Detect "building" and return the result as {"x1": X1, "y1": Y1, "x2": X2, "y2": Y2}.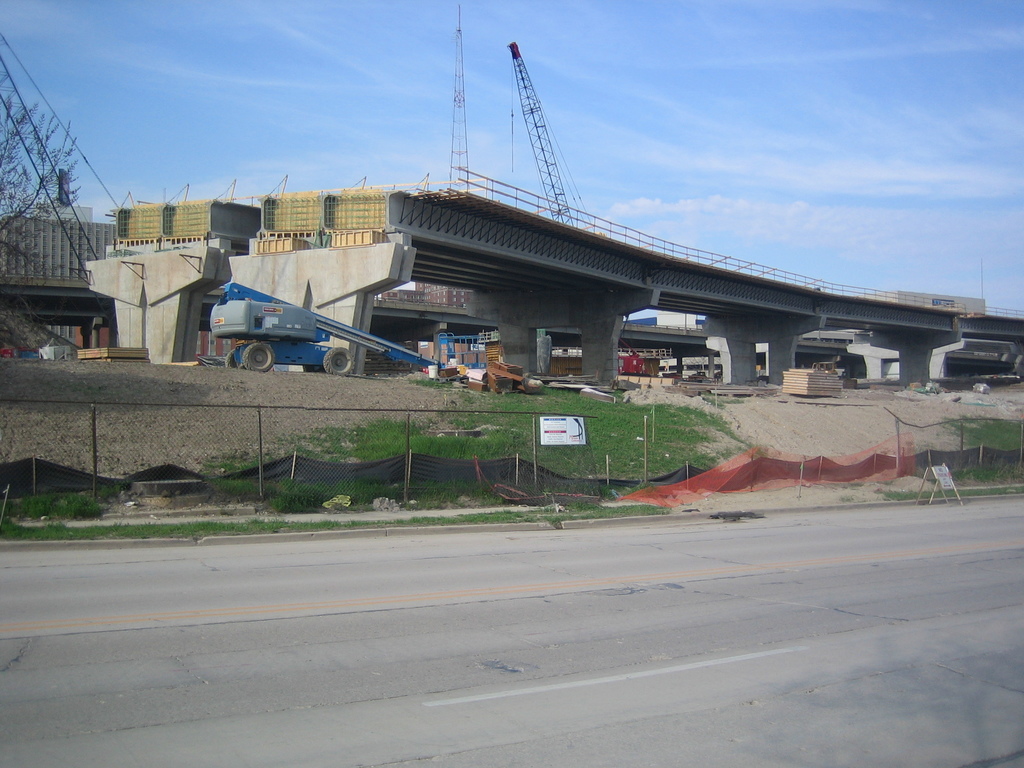
{"x1": 624, "y1": 309, "x2": 703, "y2": 331}.
